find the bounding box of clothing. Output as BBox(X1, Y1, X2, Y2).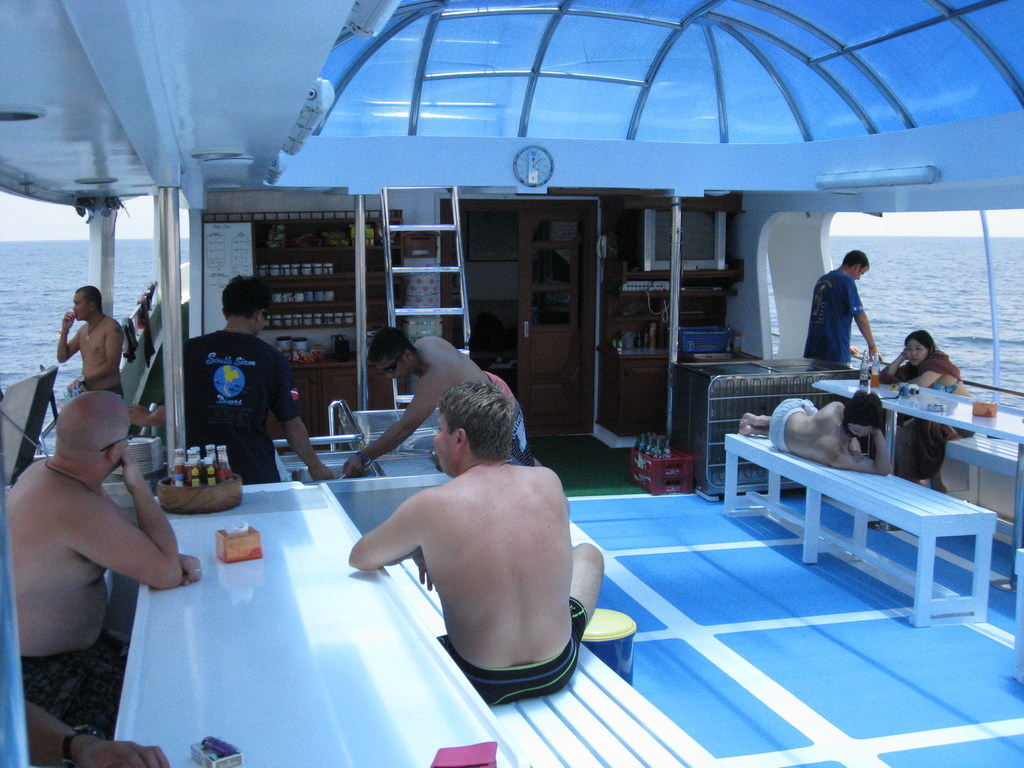
BBox(803, 264, 863, 365).
